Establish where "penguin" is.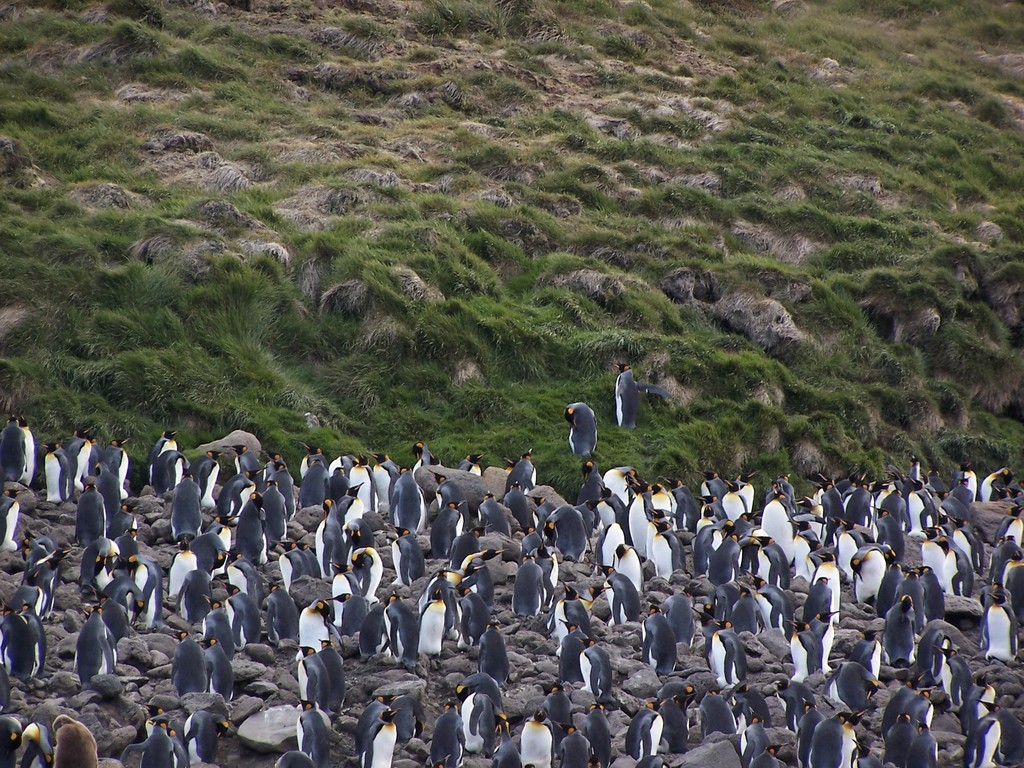
Established at crop(673, 481, 700, 529).
